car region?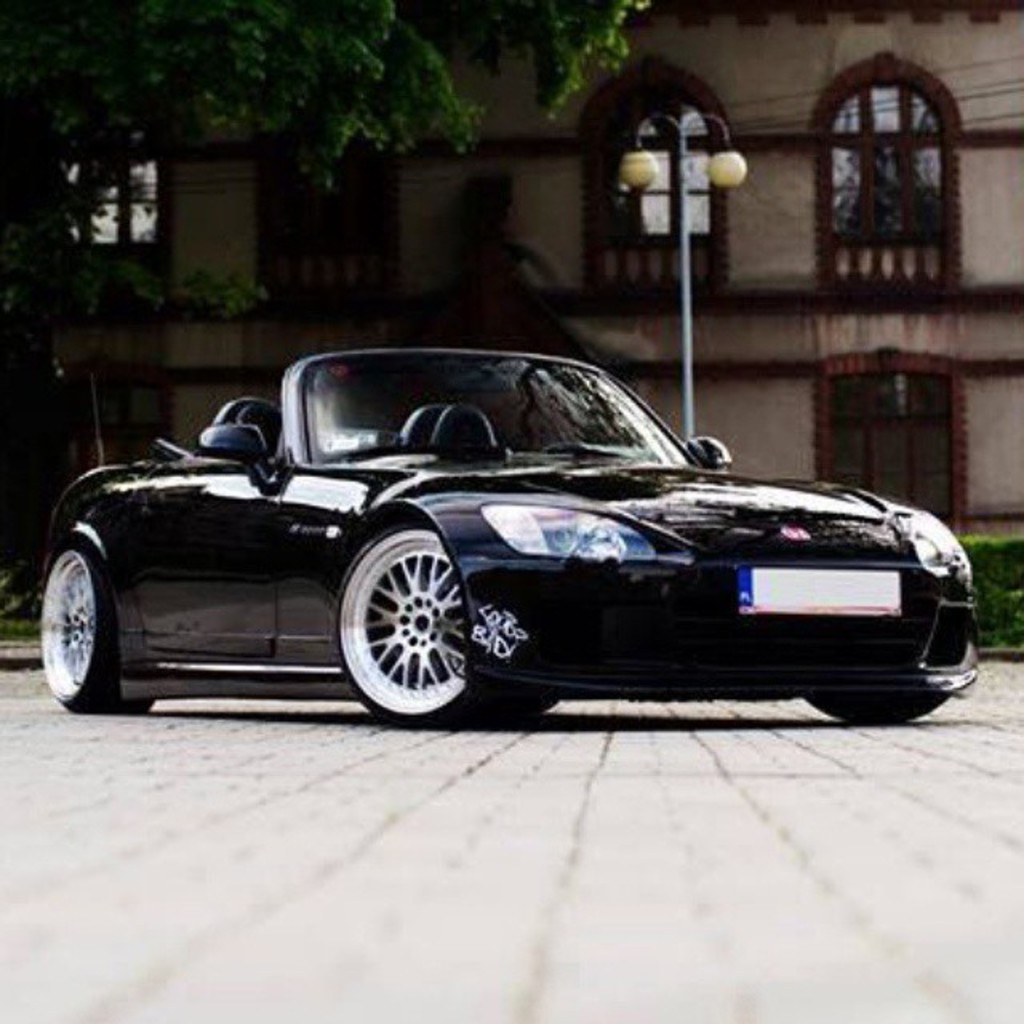
(left=45, top=346, right=974, bottom=730)
